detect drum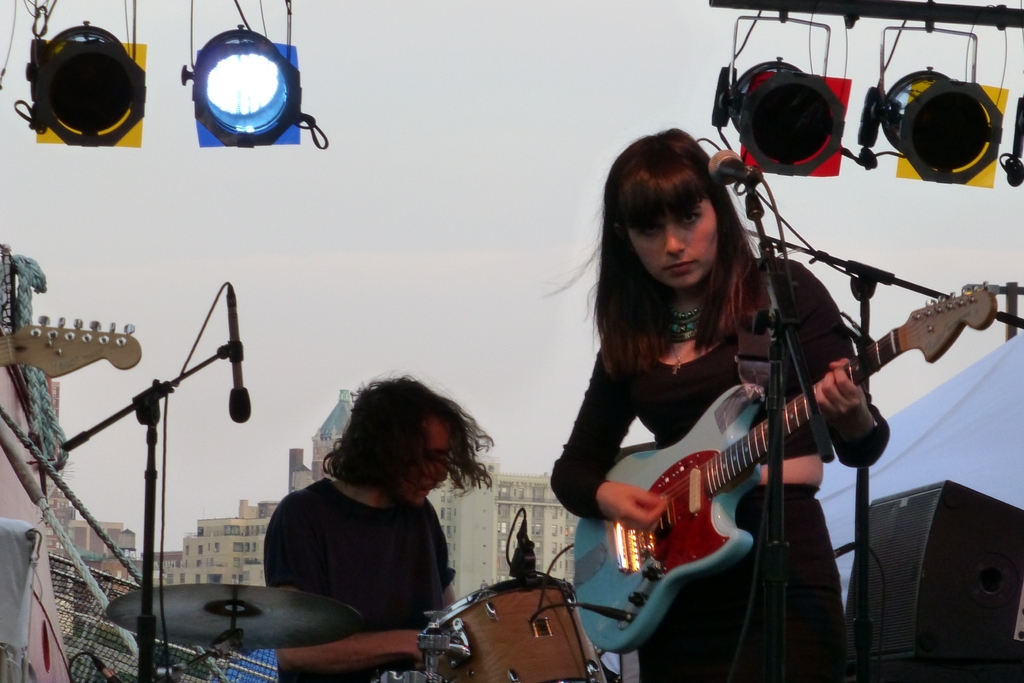
385:529:620:682
